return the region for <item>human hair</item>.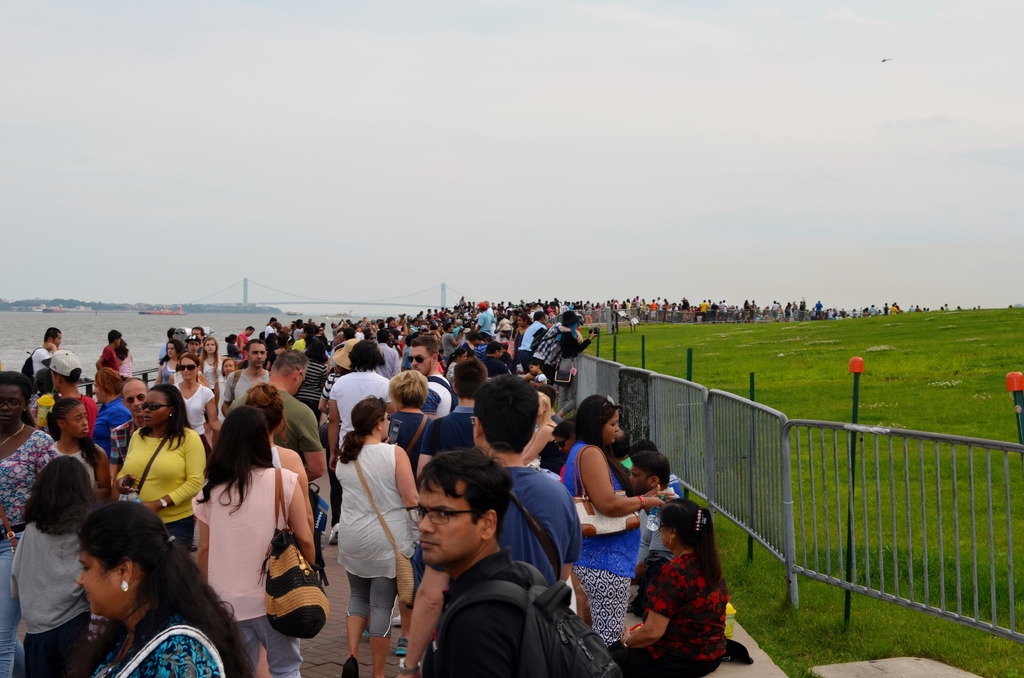
left=159, top=340, right=184, bottom=361.
